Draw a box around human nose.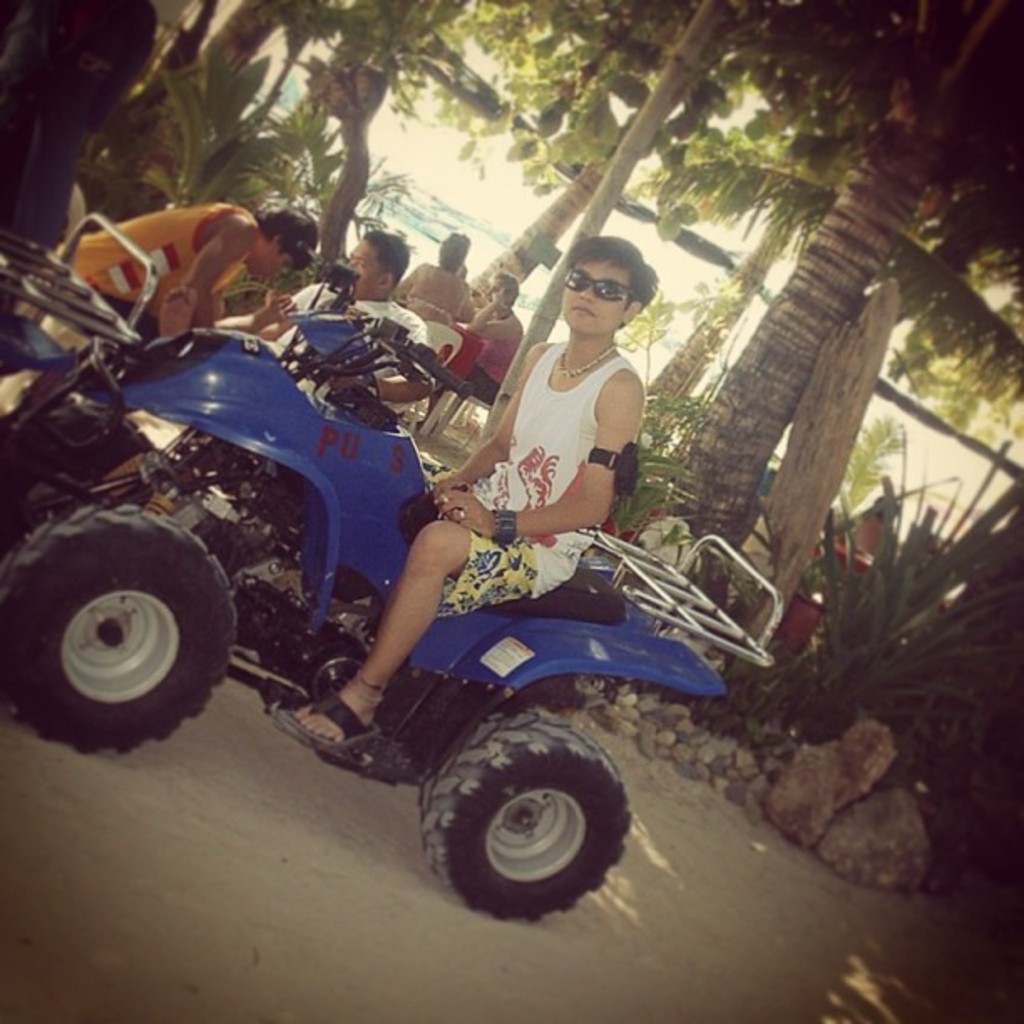
579/283/589/300.
